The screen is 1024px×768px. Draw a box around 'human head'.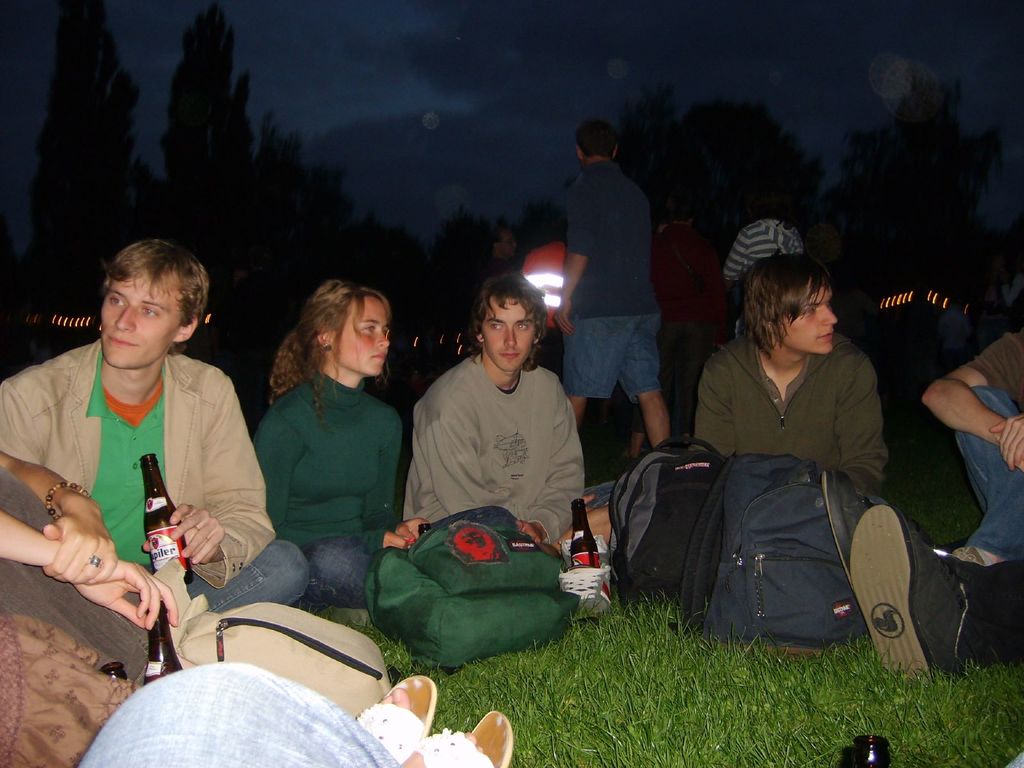
x1=278, y1=278, x2=394, y2=382.
